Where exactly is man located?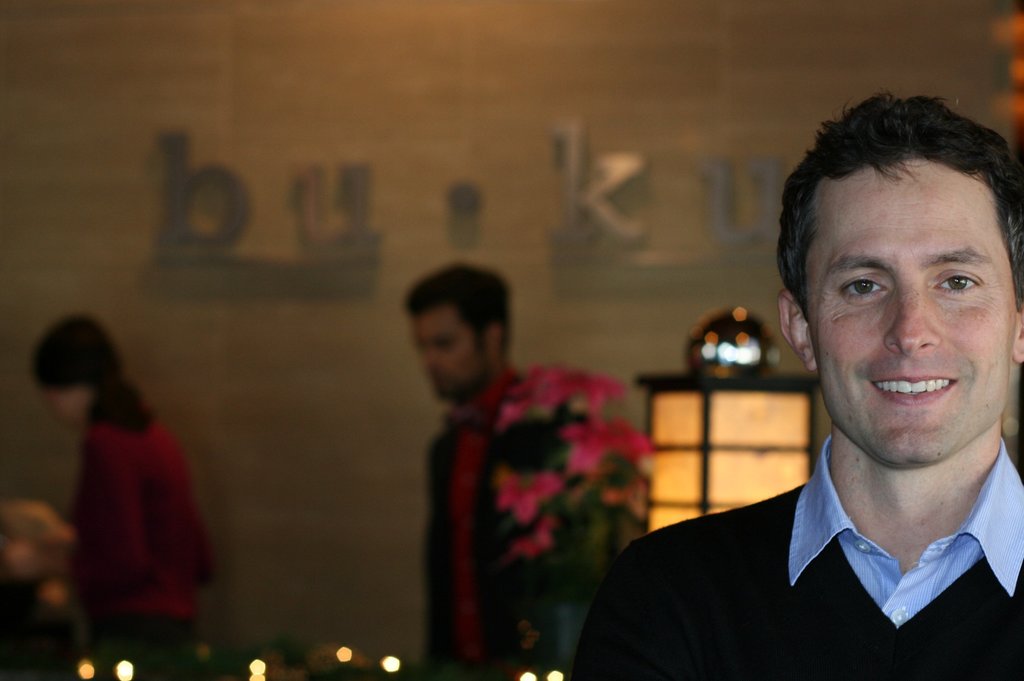
Its bounding box is left=399, top=261, right=595, bottom=680.
